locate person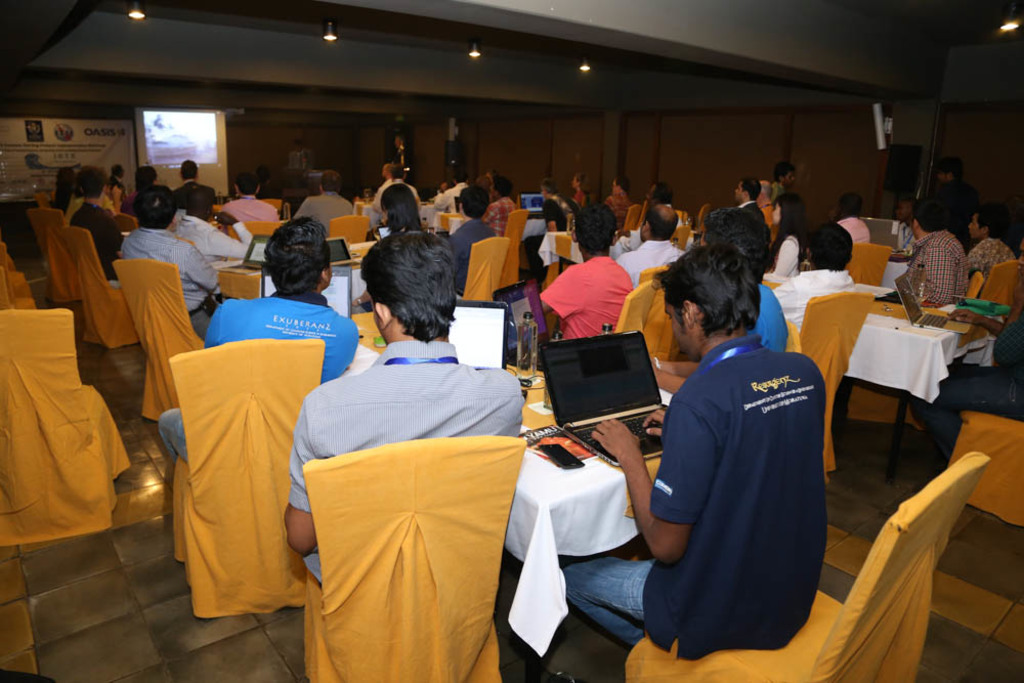
540:203:631:348
